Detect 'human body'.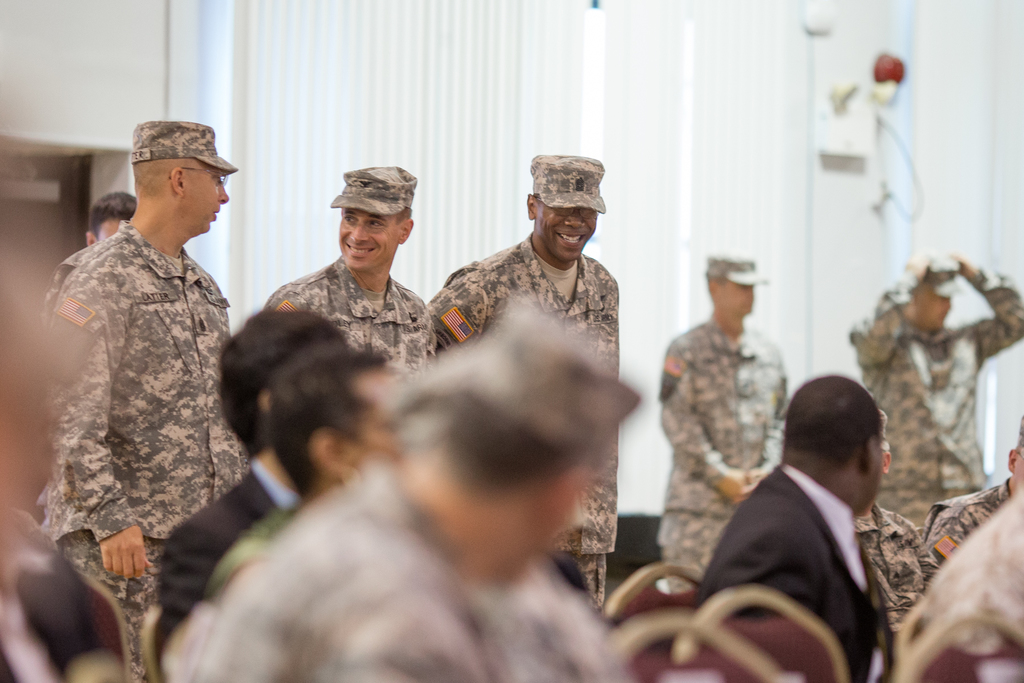
Detected at detection(41, 141, 258, 627).
